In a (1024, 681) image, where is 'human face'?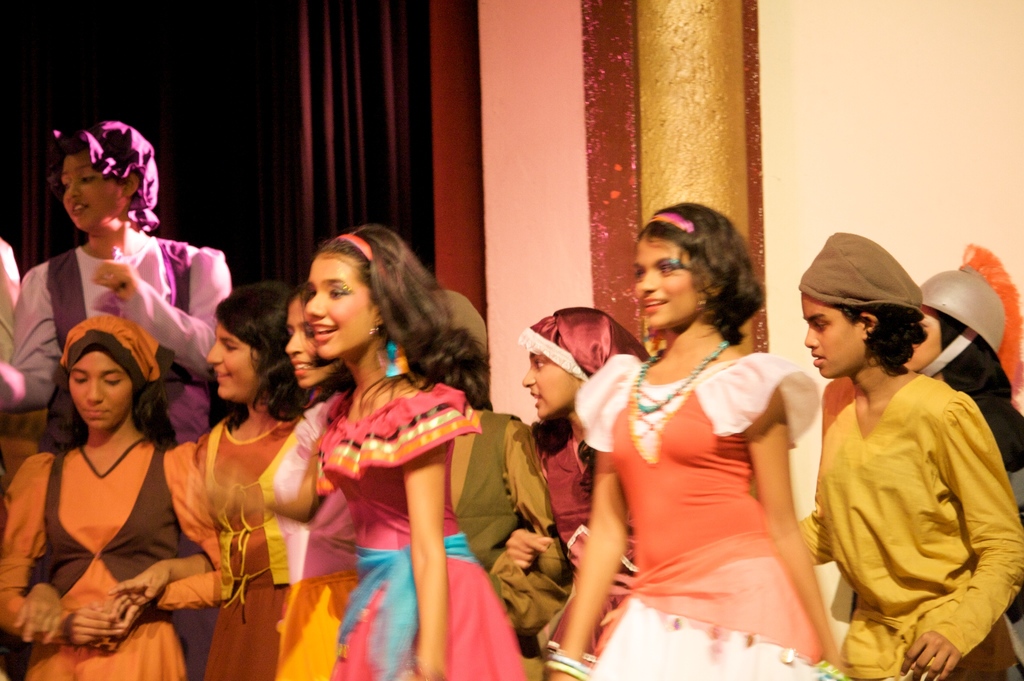
(69,351,131,431).
